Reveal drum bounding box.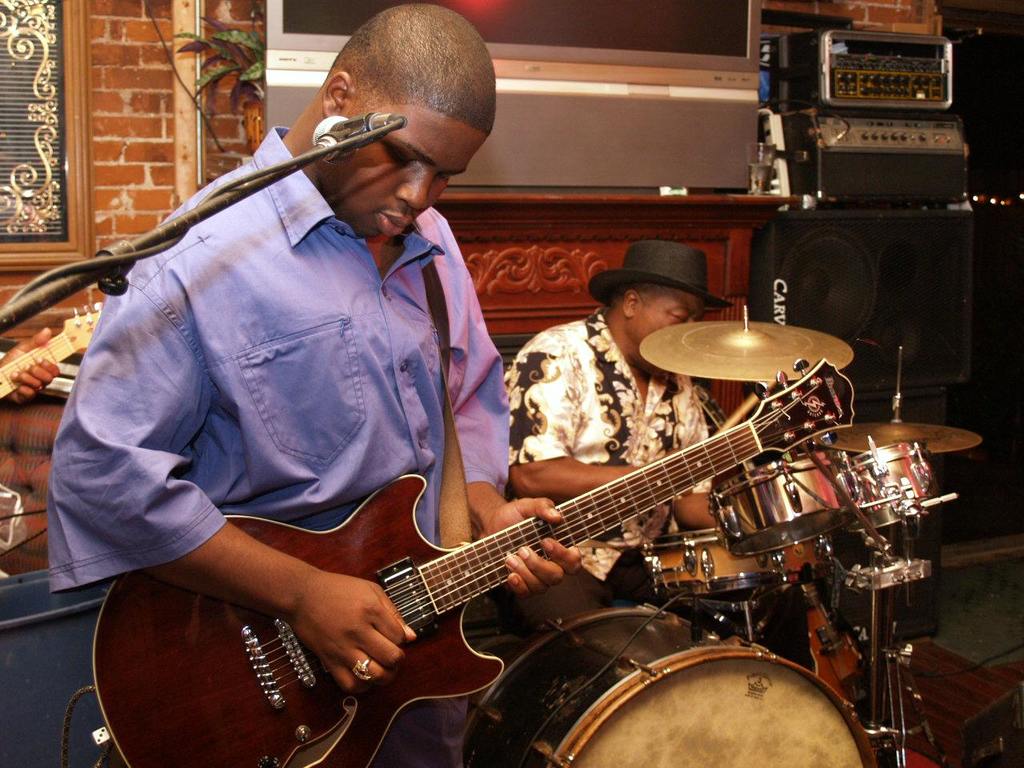
Revealed: pyautogui.locateOnScreen(458, 602, 878, 767).
